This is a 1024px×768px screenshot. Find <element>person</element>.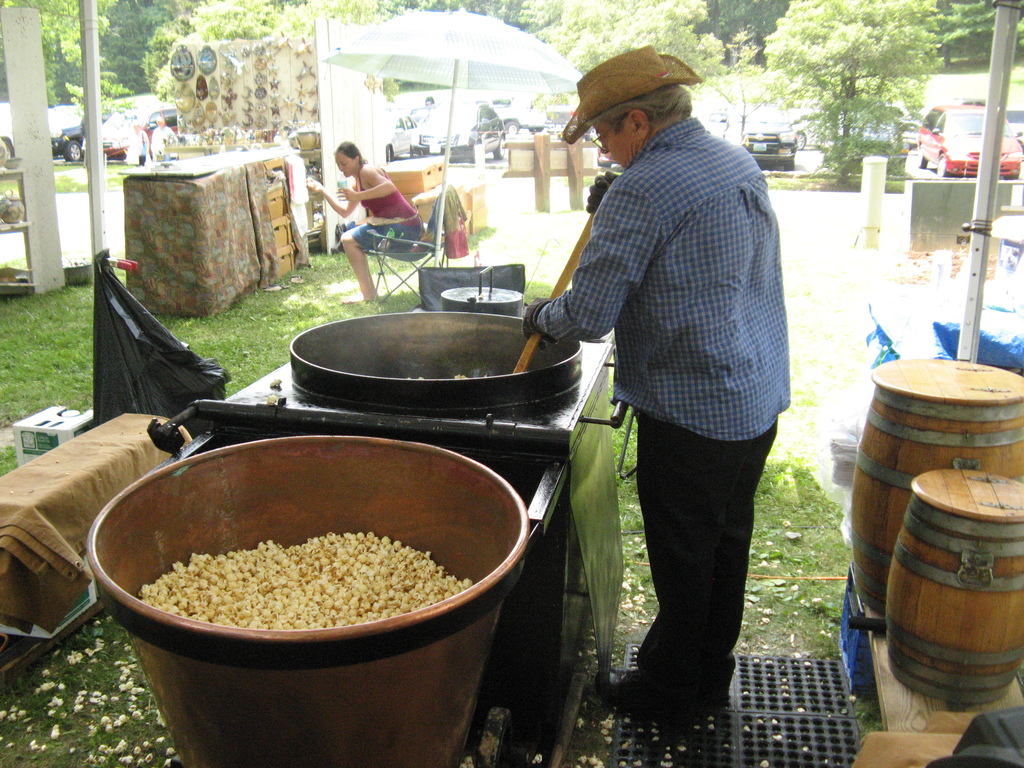
Bounding box: 307, 142, 426, 301.
